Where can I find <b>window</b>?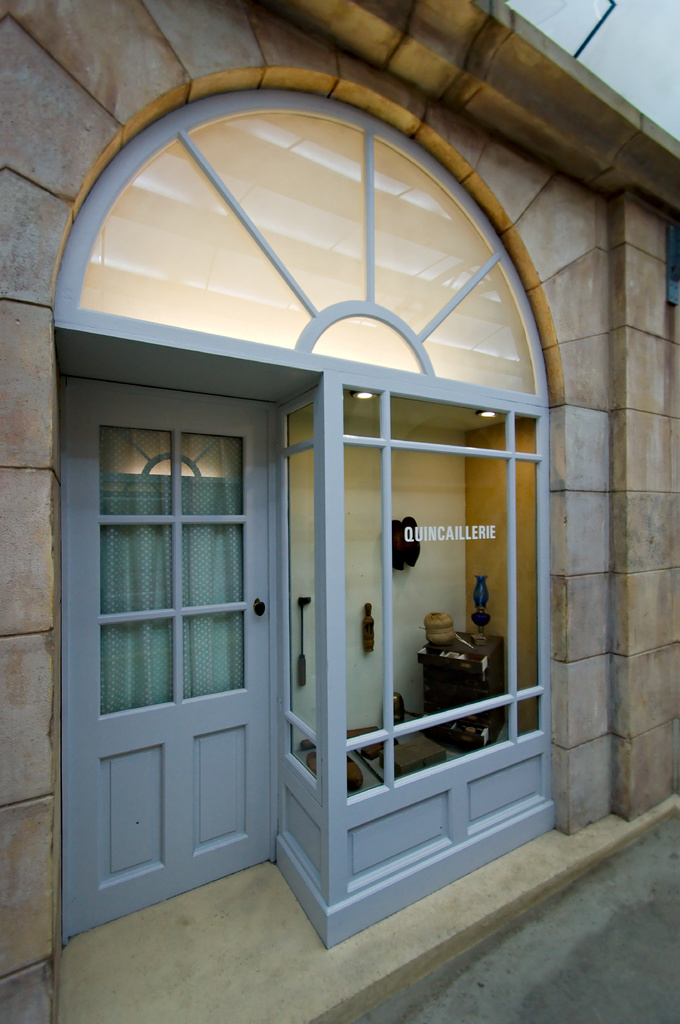
You can find it at [57, 74, 545, 415].
